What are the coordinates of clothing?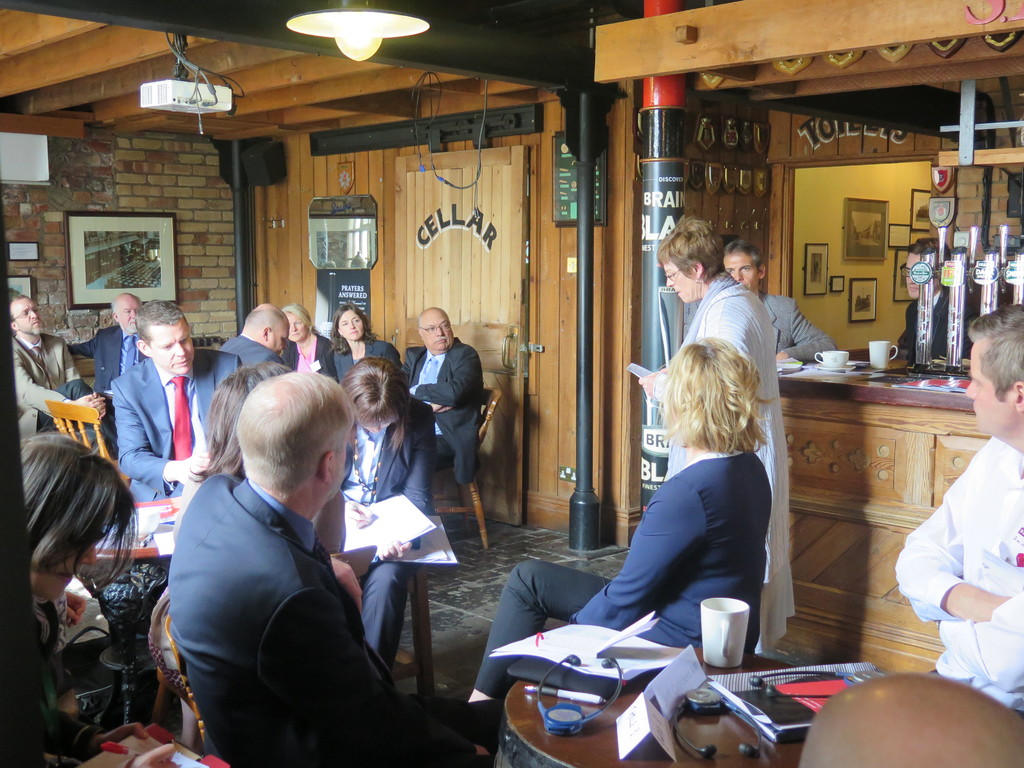
bbox=(904, 425, 1023, 723).
